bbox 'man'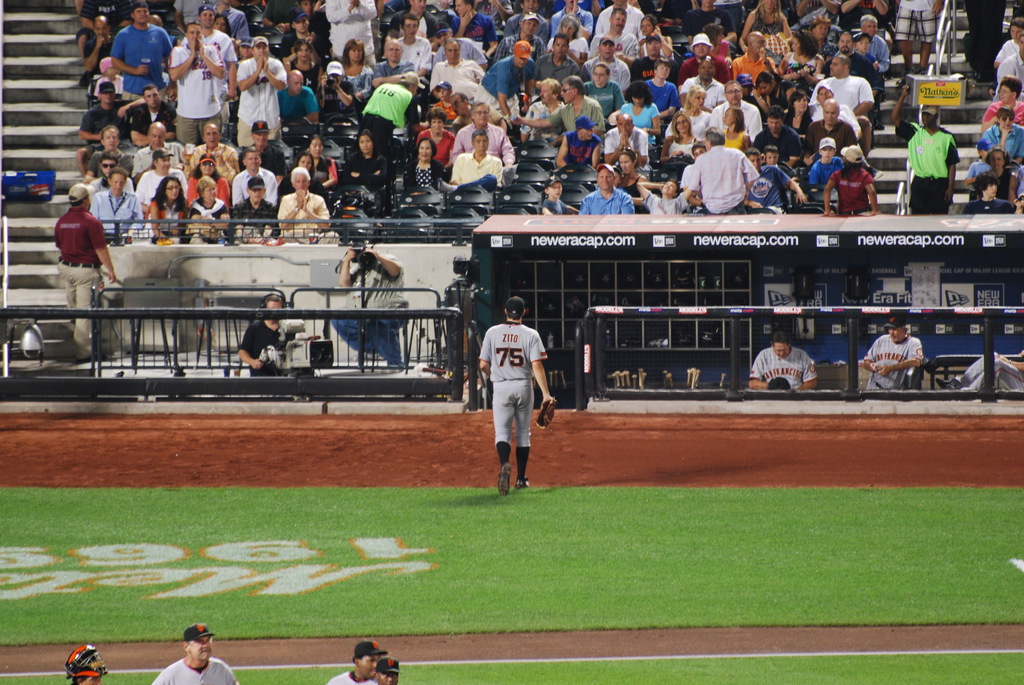
select_region(838, 0, 895, 77)
